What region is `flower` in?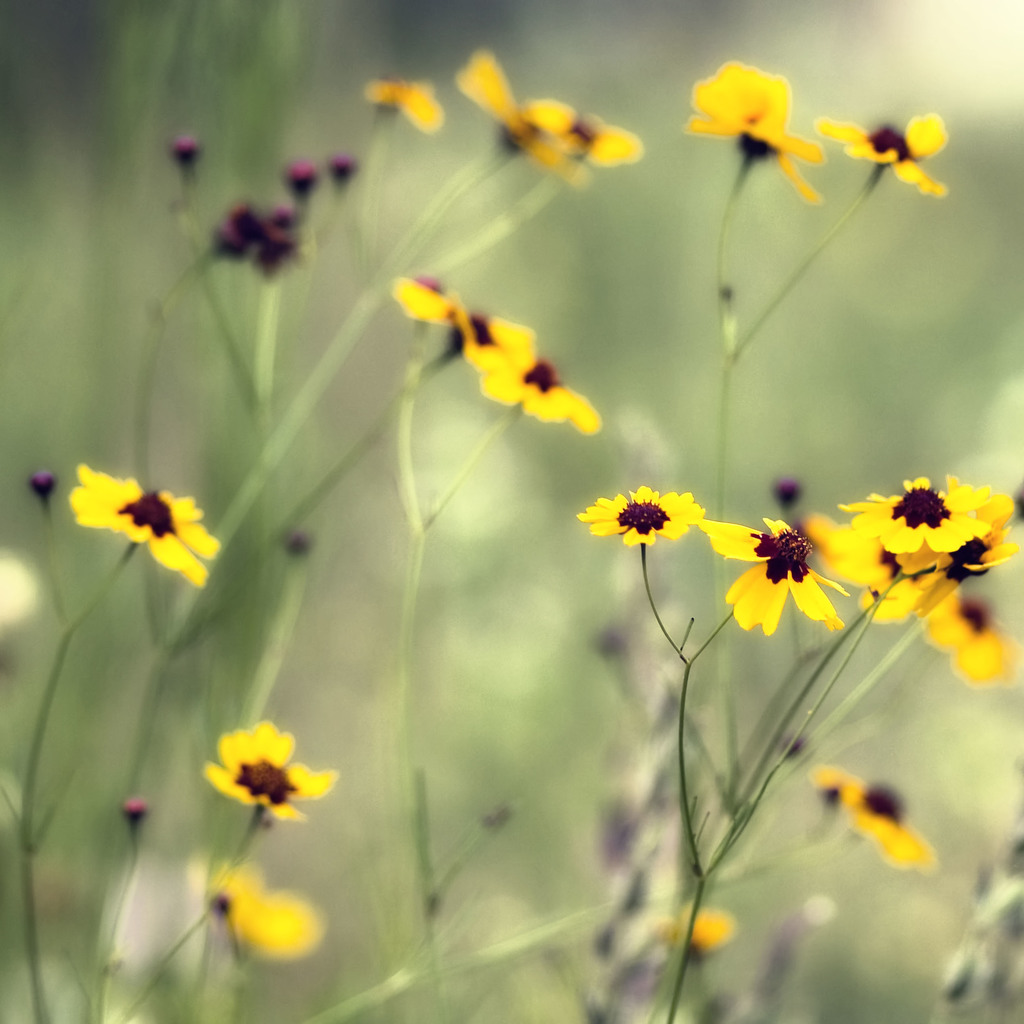
Rect(454, 43, 594, 182).
